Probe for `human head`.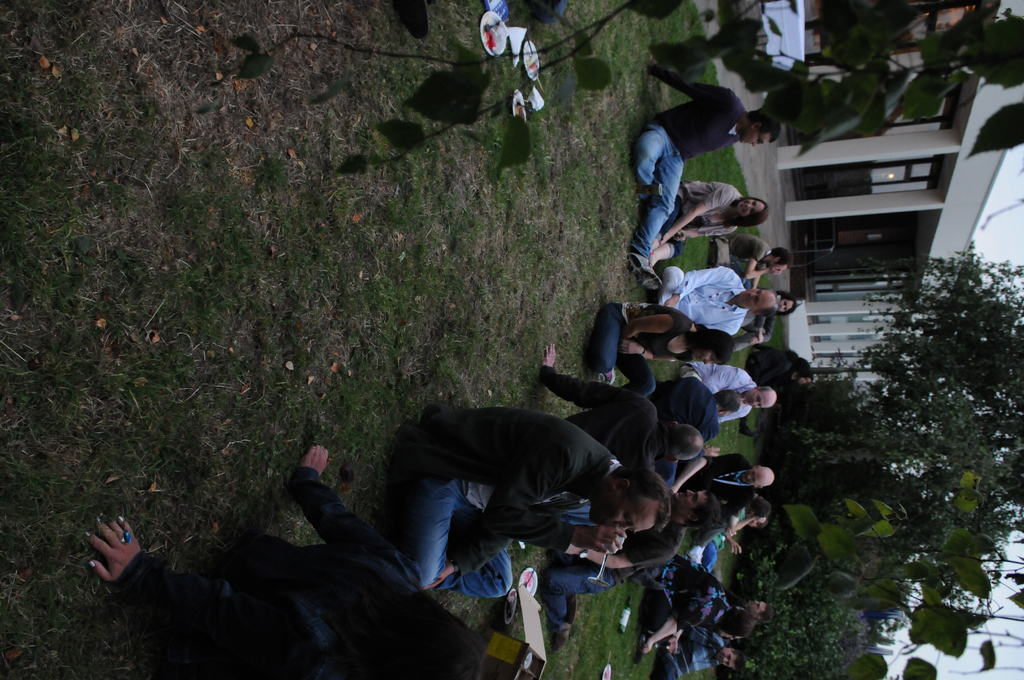
Probe result: box(671, 492, 721, 527).
